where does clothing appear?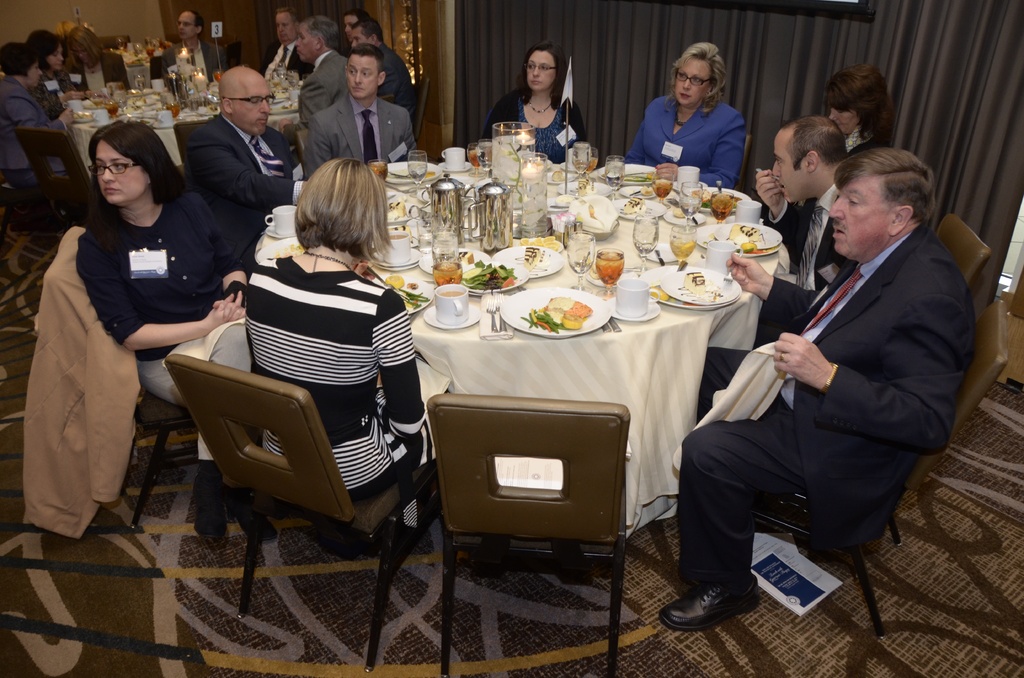
Appears at bbox(65, 38, 131, 96).
